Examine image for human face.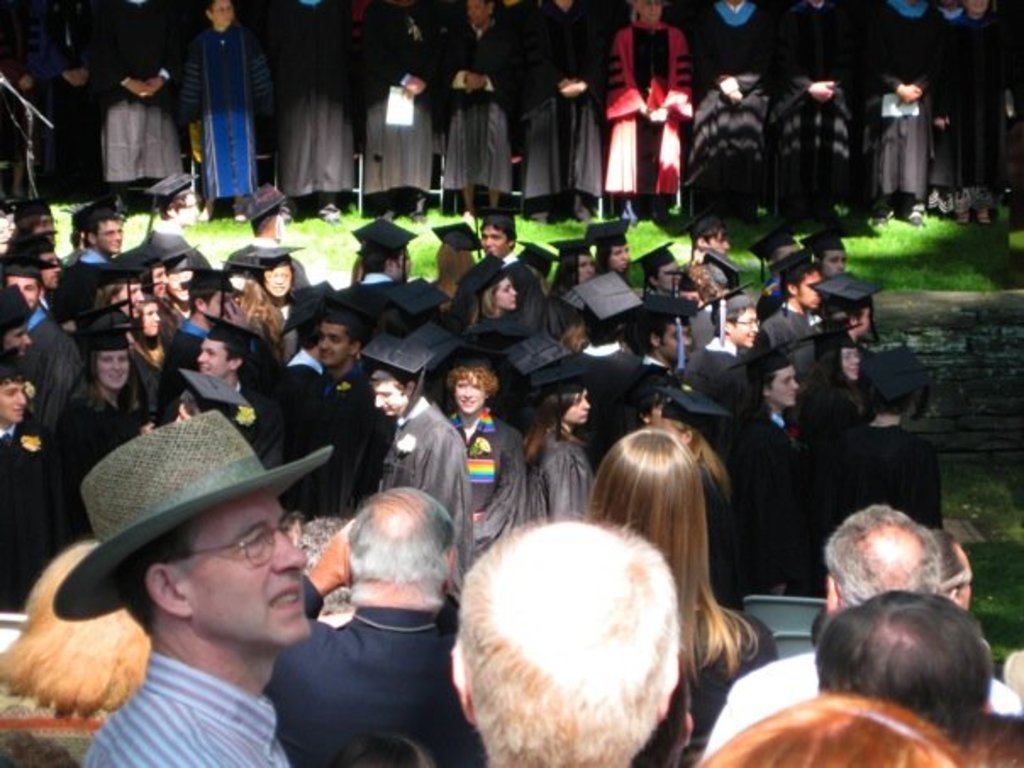
Examination result: 381 385 410 410.
